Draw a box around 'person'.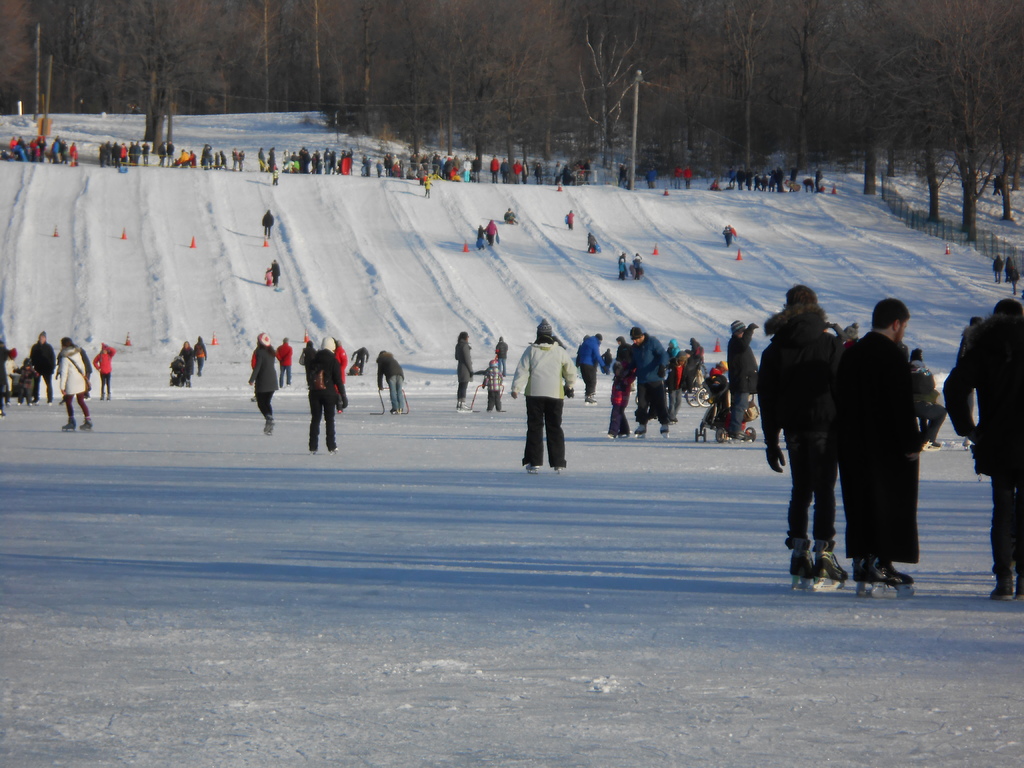
(left=590, top=233, right=602, bottom=252).
